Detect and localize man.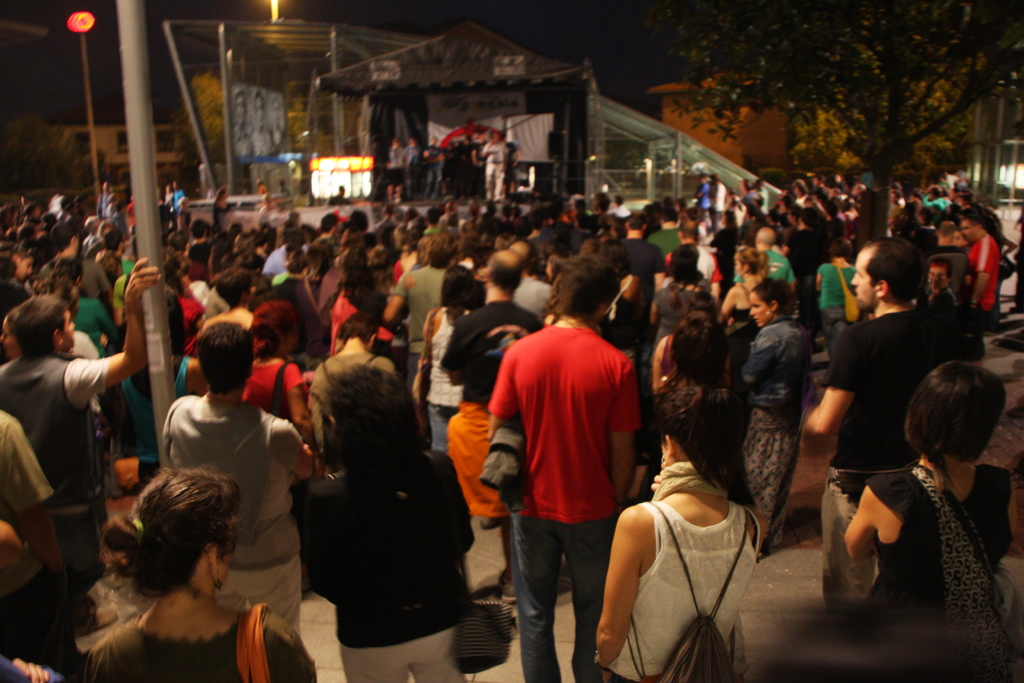
Localized at <region>162, 319, 317, 627</region>.
